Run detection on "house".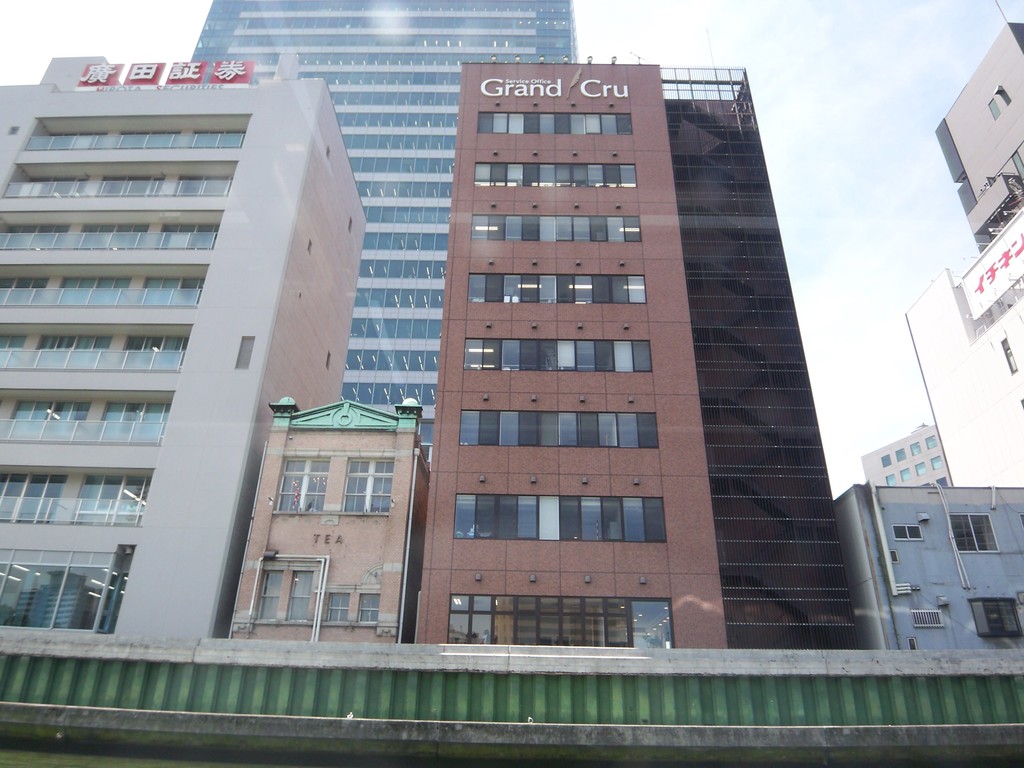
Result: [857, 488, 1023, 650].
